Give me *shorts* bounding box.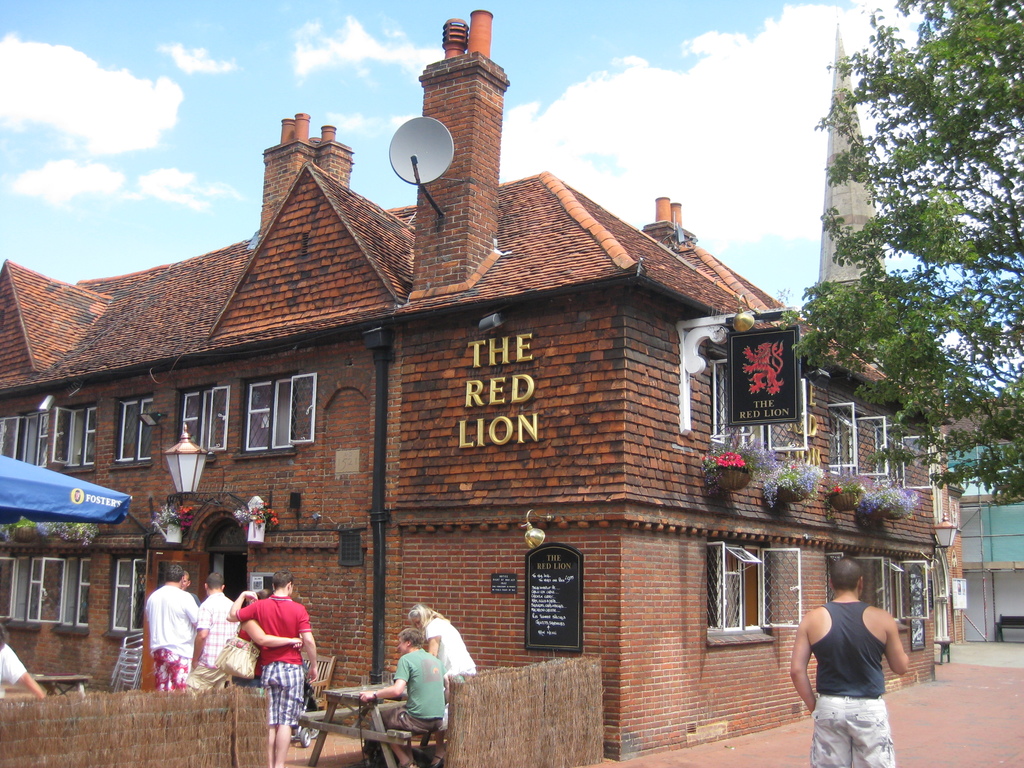
(153,650,190,689).
